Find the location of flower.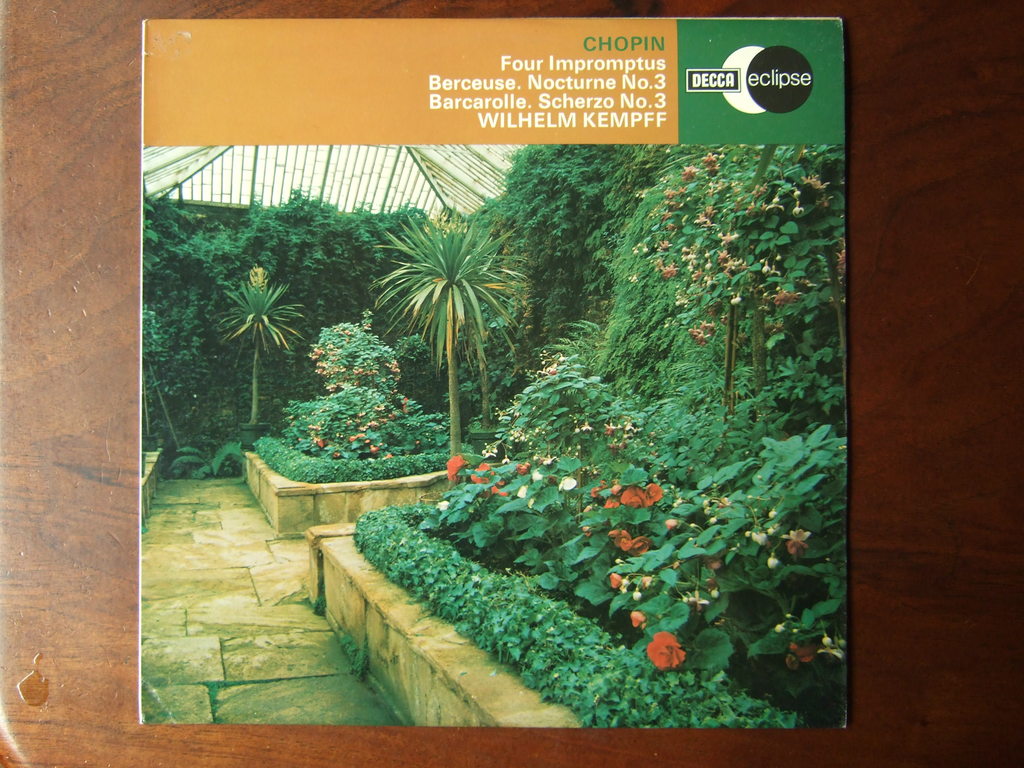
Location: crop(624, 484, 646, 505).
